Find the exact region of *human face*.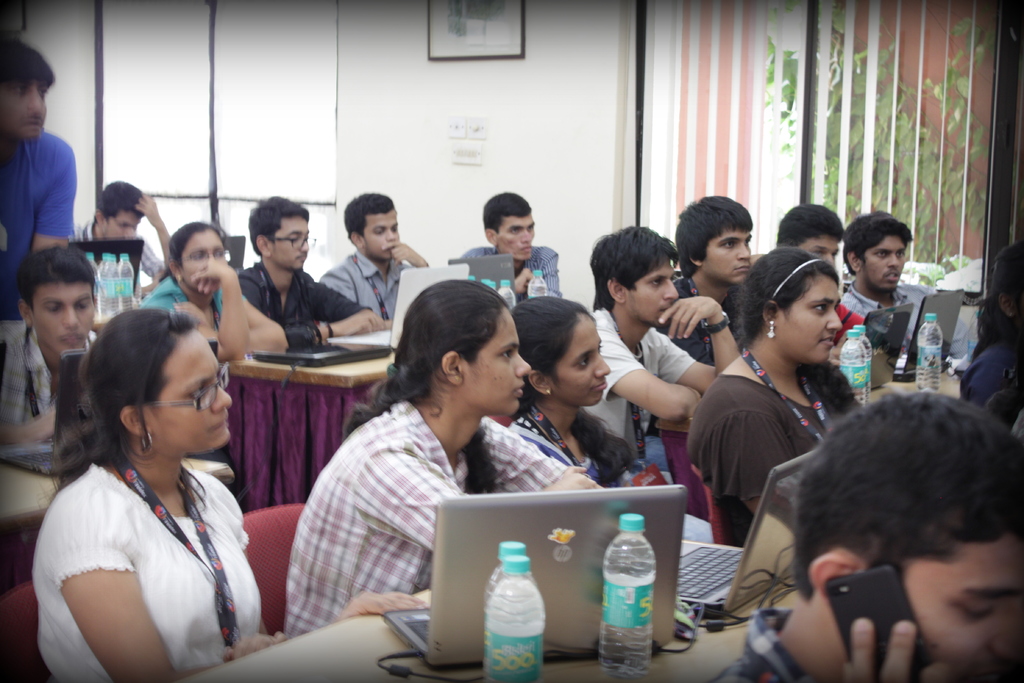
Exact region: [x1=0, y1=78, x2=47, y2=142].
